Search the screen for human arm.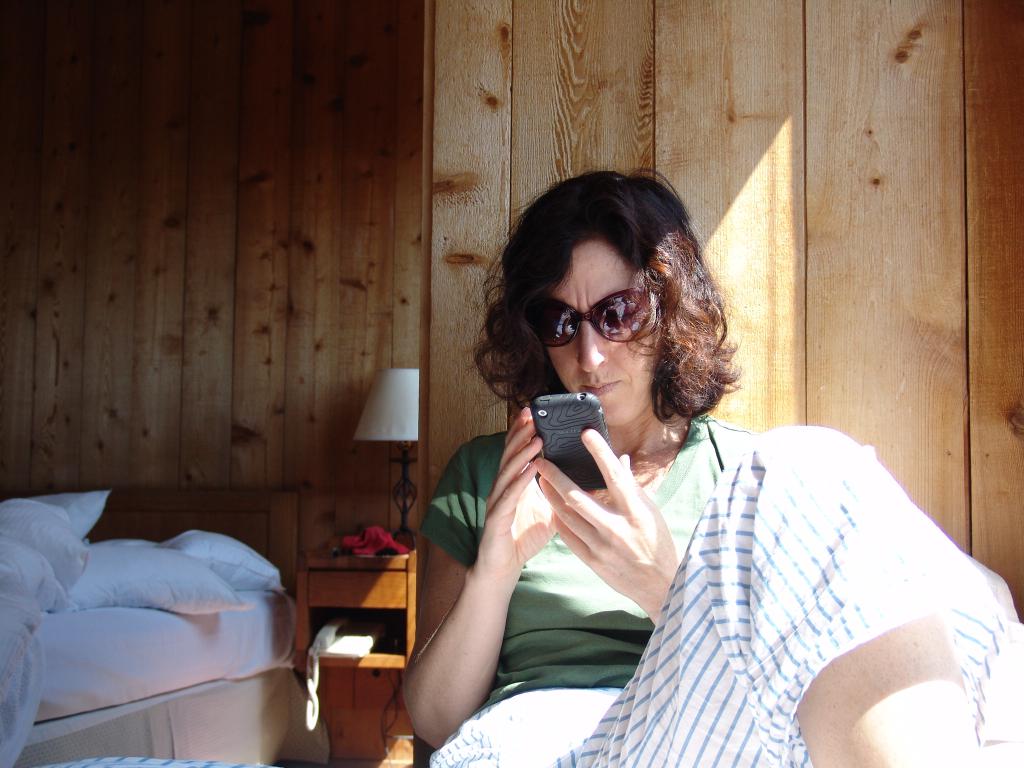
Found at BBox(527, 415, 690, 638).
